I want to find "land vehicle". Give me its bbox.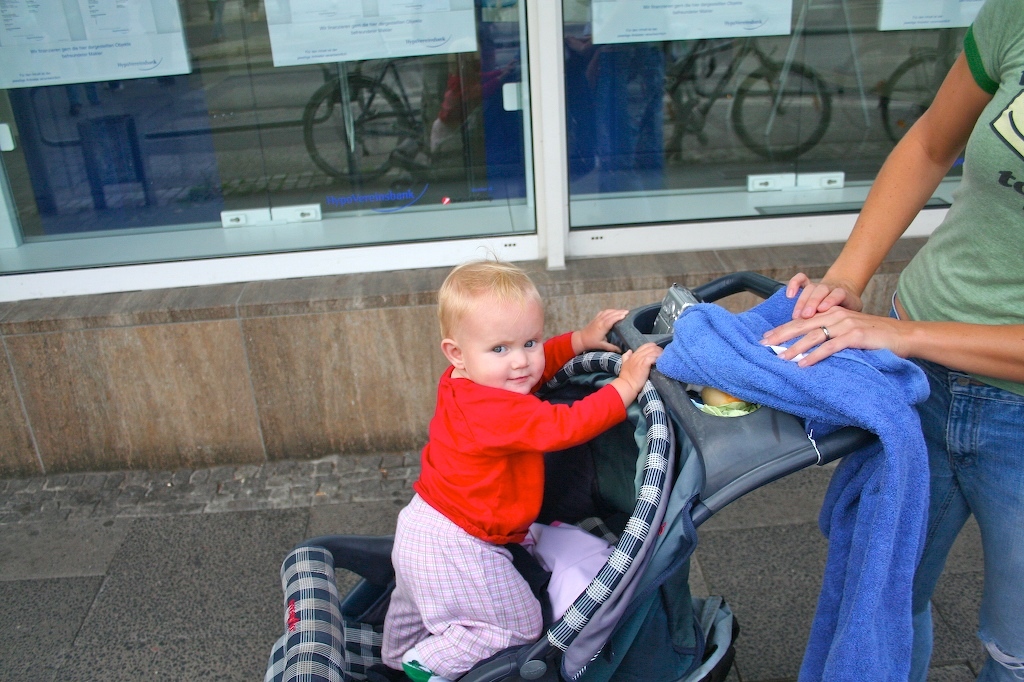
(left=660, top=33, right=831, bottom=159).
